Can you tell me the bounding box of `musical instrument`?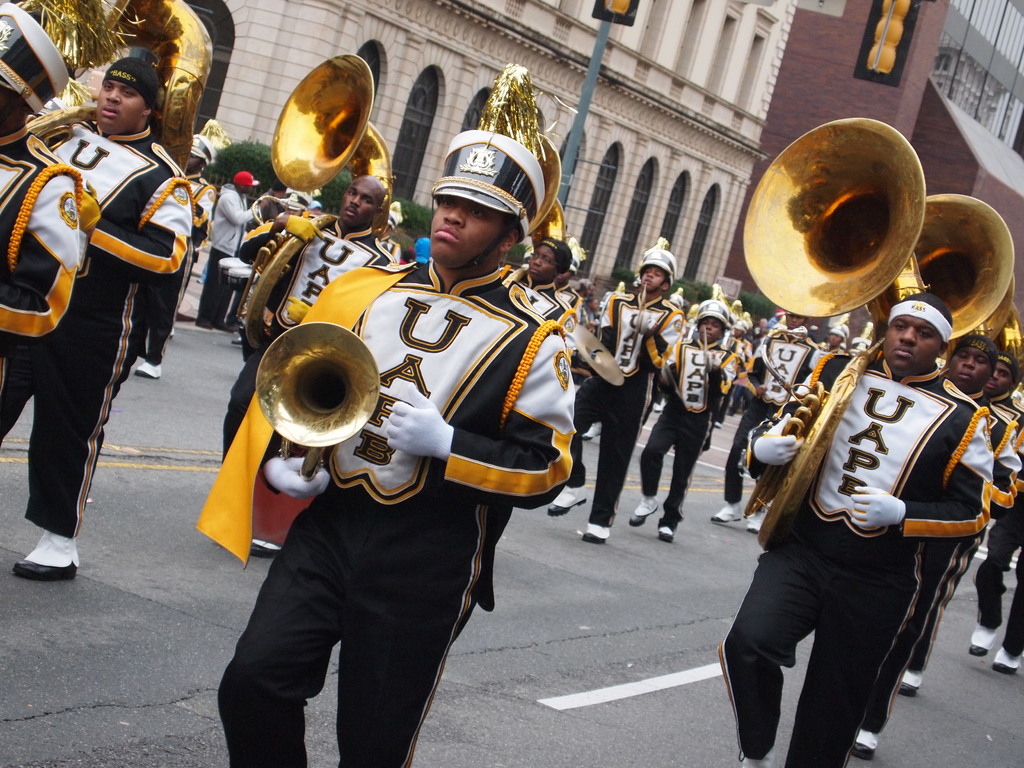
left=496, top=122, right=573, bottom=297.
